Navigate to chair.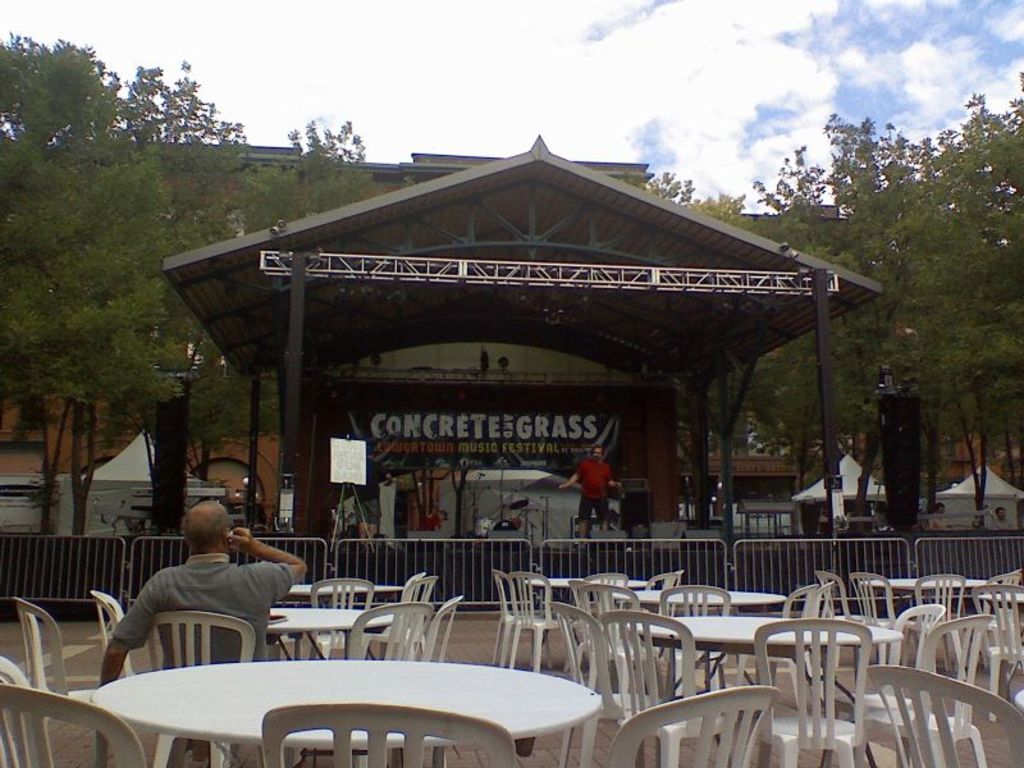
Navigation target: (657, 582, 737, 690).
